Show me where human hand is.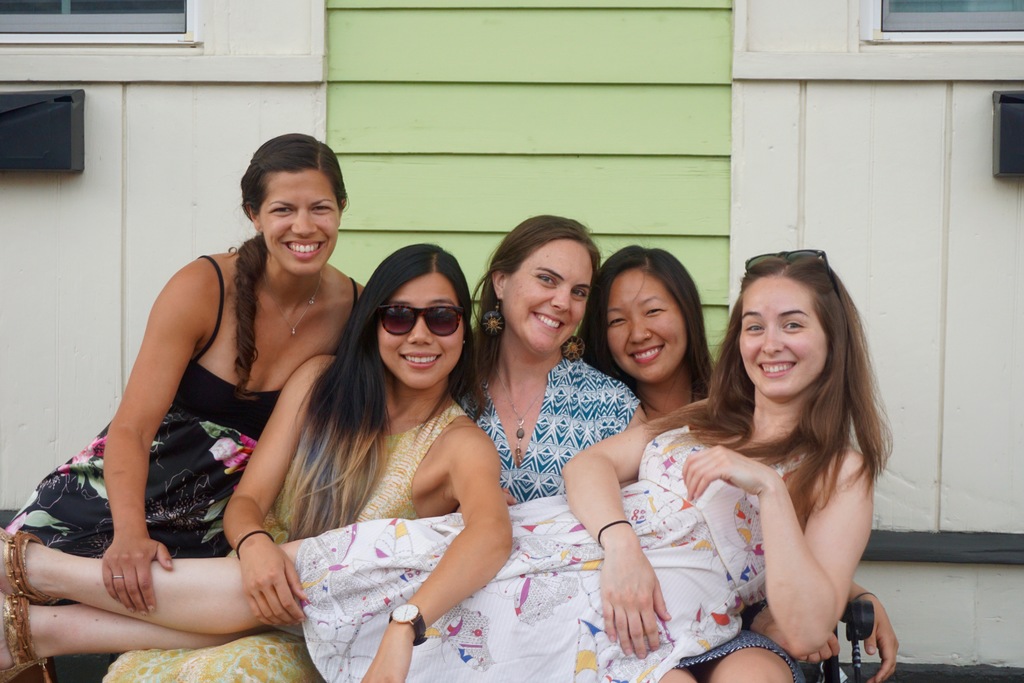
human hand is at left=454, top=486, right=520, bottom=514.
